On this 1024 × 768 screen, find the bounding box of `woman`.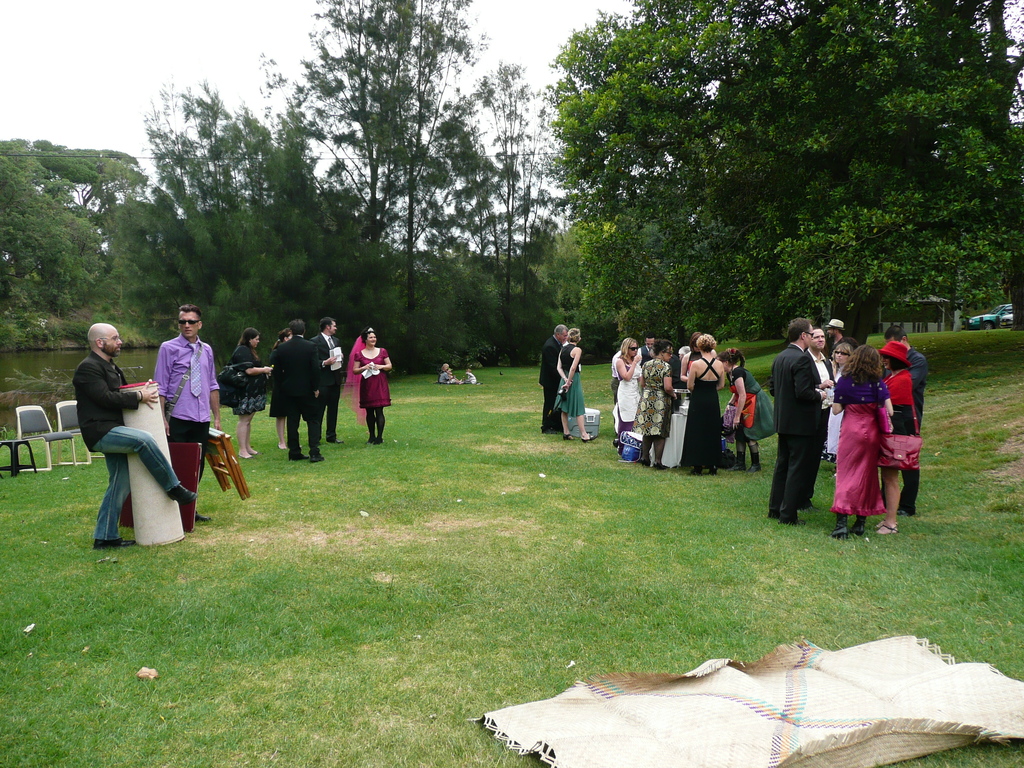
Bounding box: crop(227, 325, 275, 461).
